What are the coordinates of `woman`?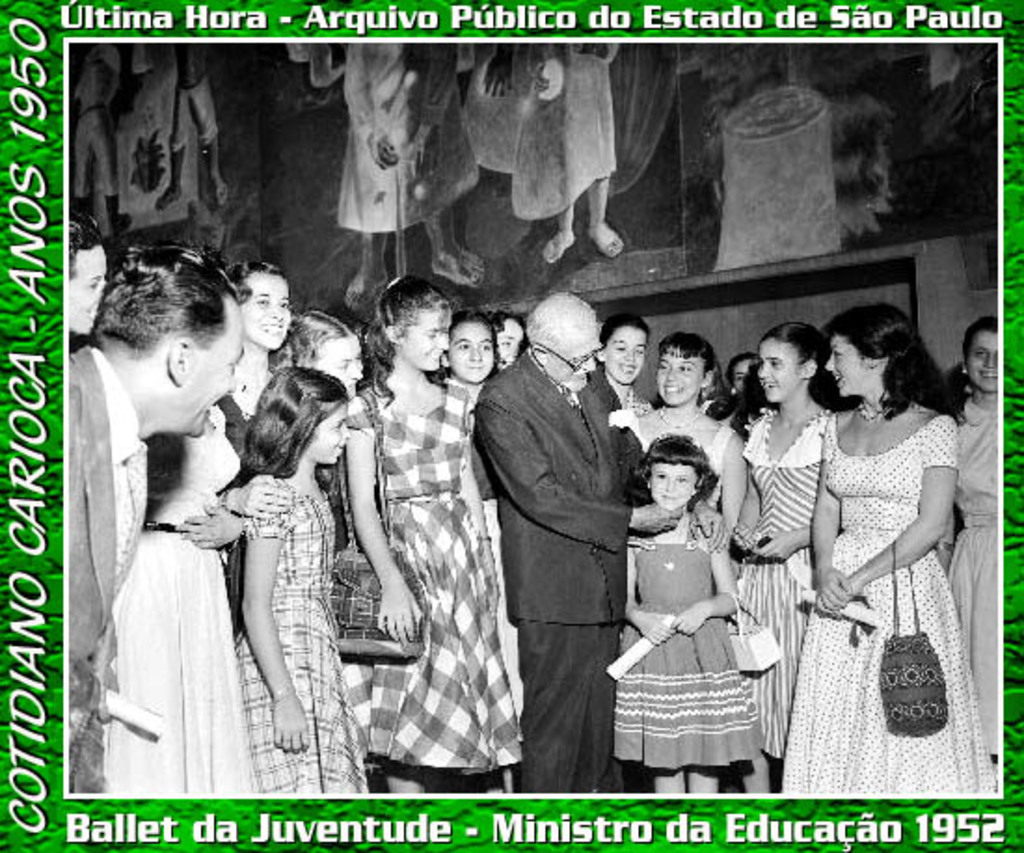
[63, 212, 112, 337].
